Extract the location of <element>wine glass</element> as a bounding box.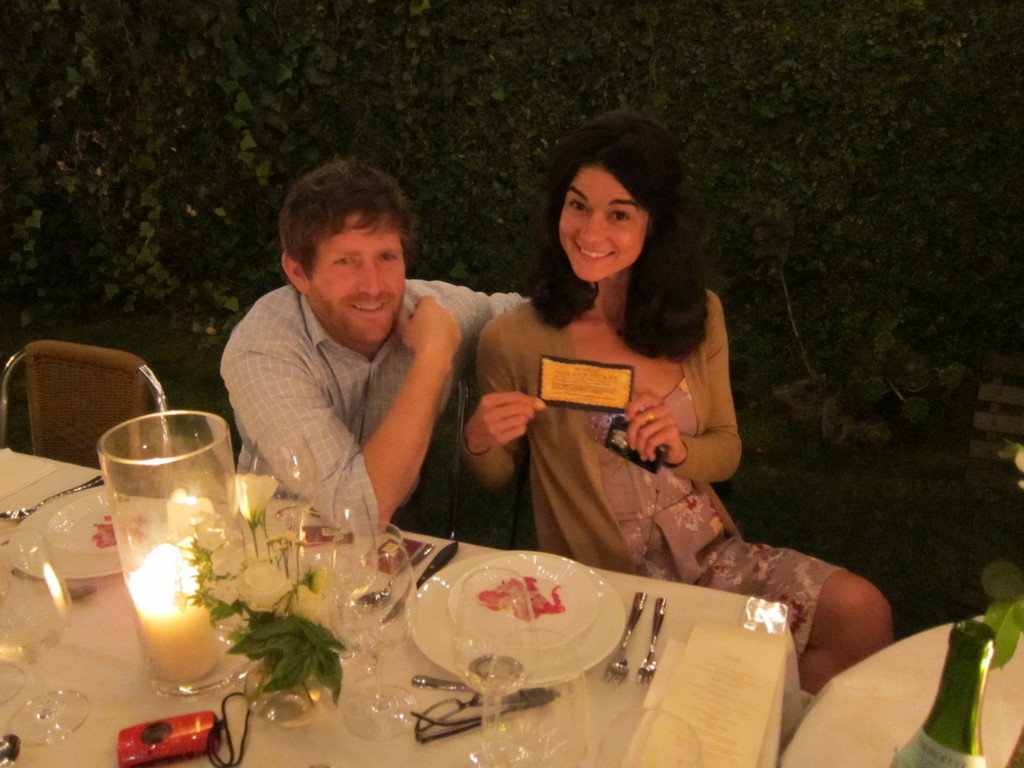
box(479, 626, 591, 767).
